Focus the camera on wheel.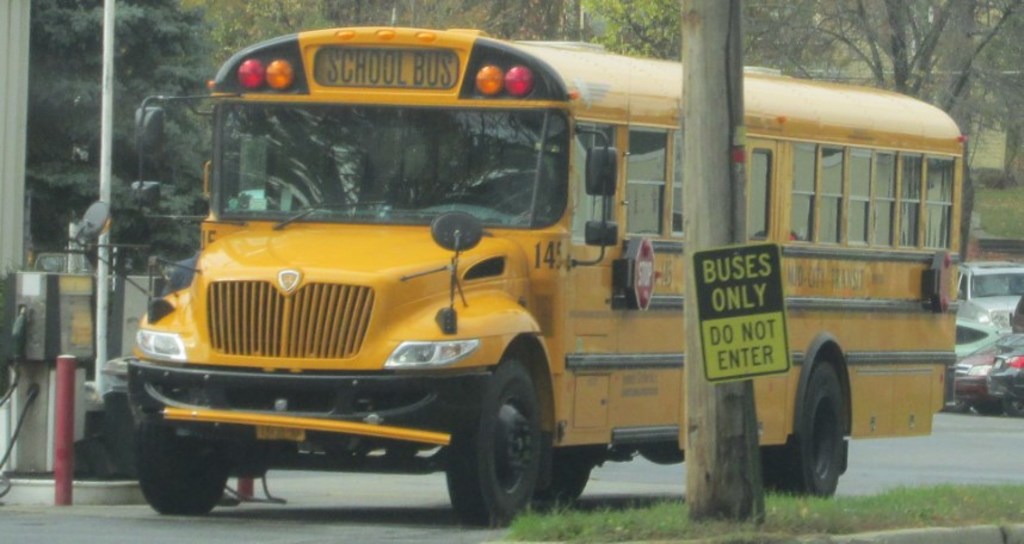
Focus region: Rect(144, 422, 214, 509).
